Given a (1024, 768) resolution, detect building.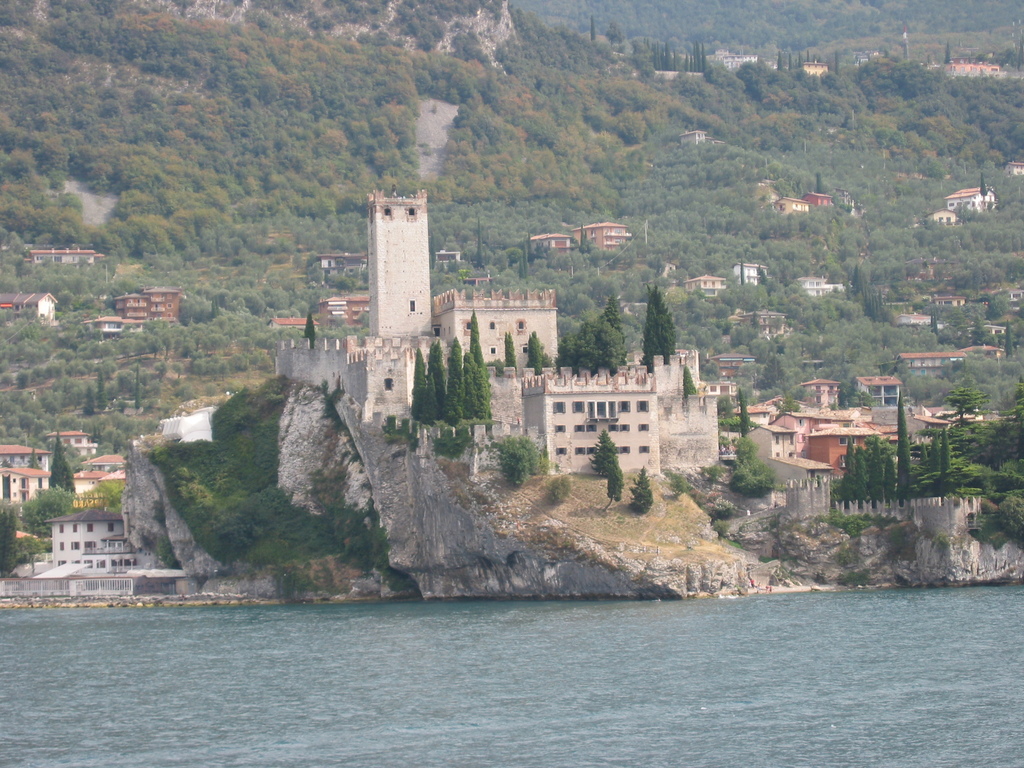
BBox(801, 59, 829, 80).
